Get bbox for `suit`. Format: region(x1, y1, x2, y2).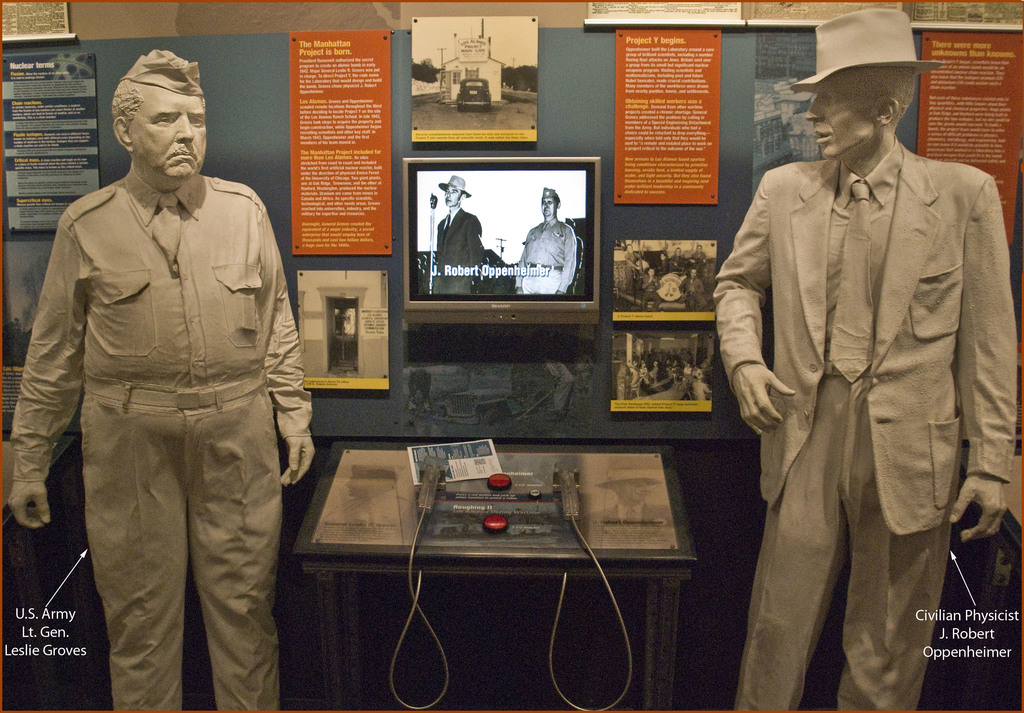
region(436, 207, 491, 297).
